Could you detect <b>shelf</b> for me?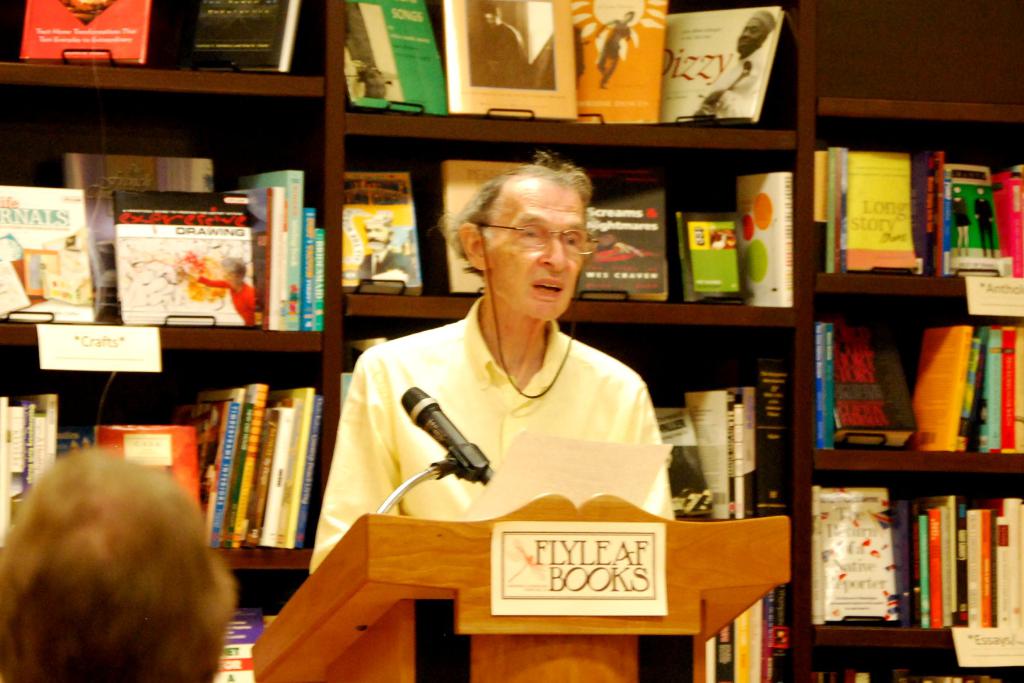
Detection result: bbox=[223, 545, 316, 682].
